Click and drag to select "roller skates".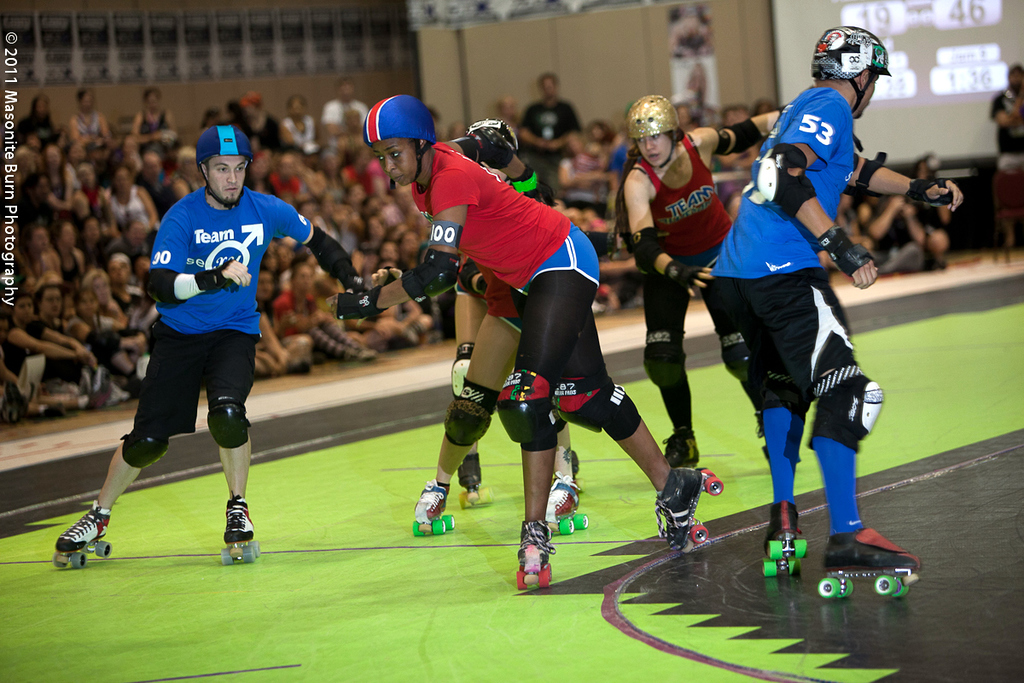
Selection: locate(761, 496, 809, 578).
